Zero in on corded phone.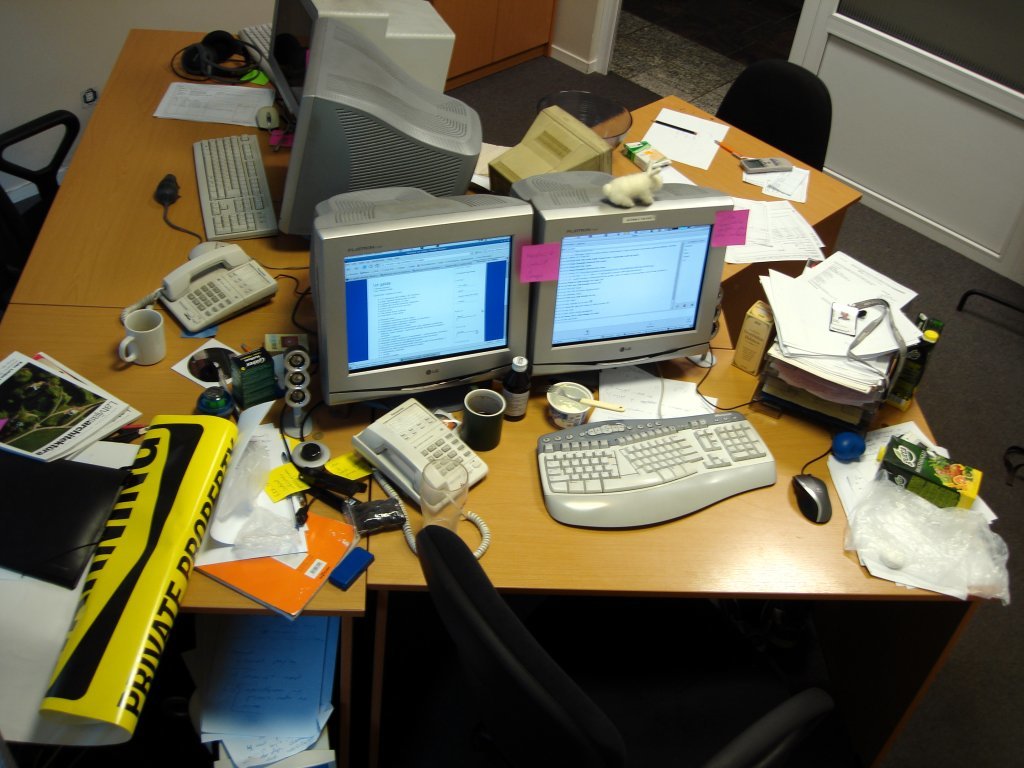
Zeroed in: [121,243,274,335].
